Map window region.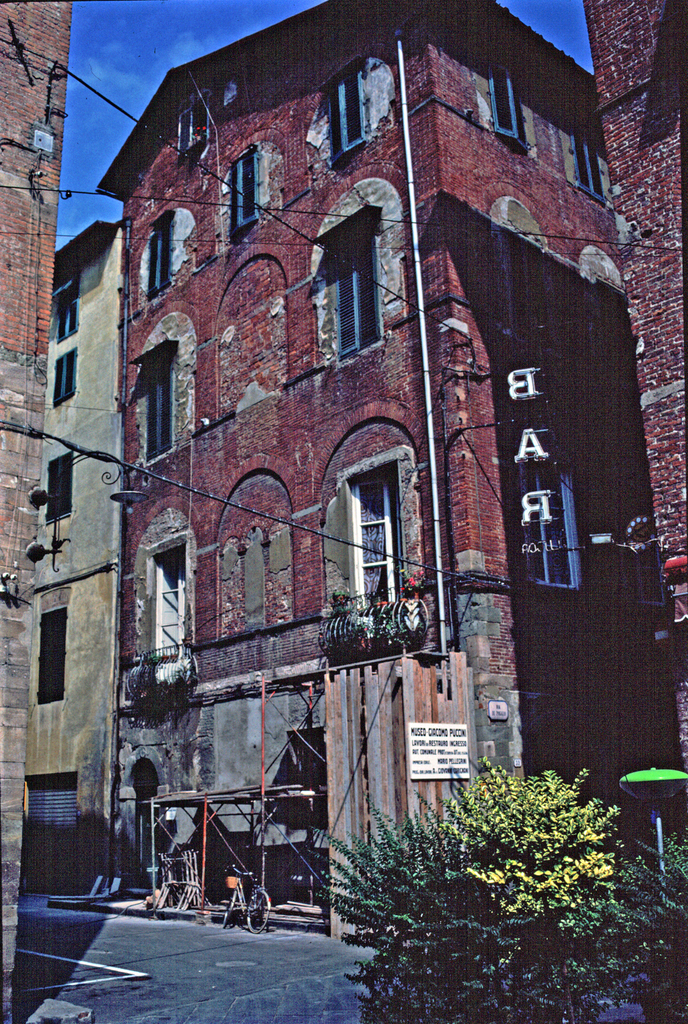
Mapped to [487, 51, 534, 161].
